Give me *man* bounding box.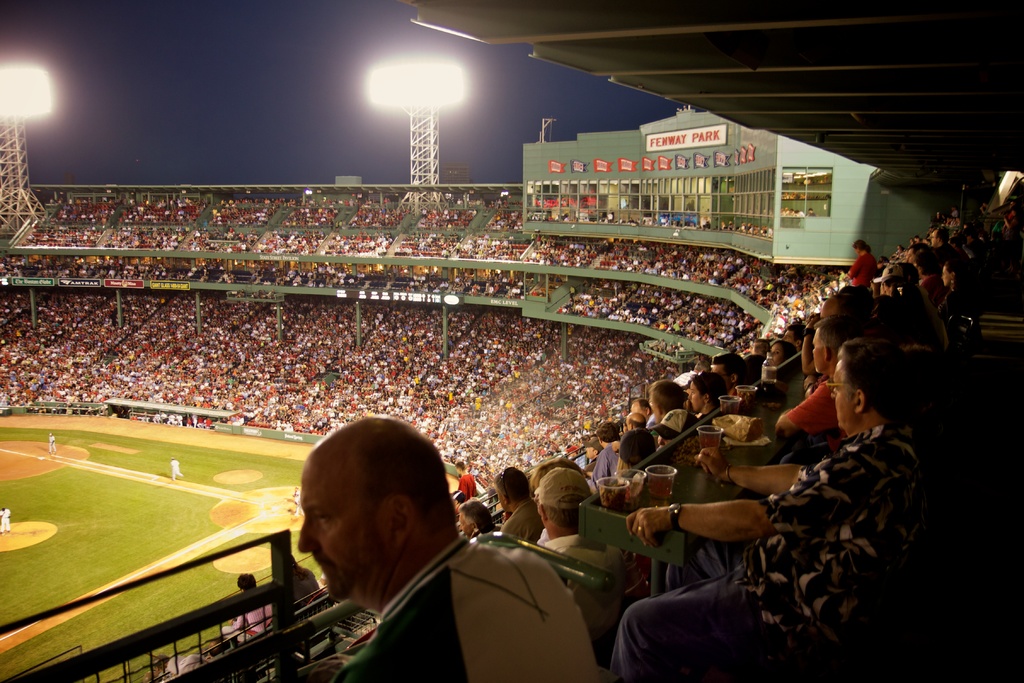
region(451, 459, 477, 501).
